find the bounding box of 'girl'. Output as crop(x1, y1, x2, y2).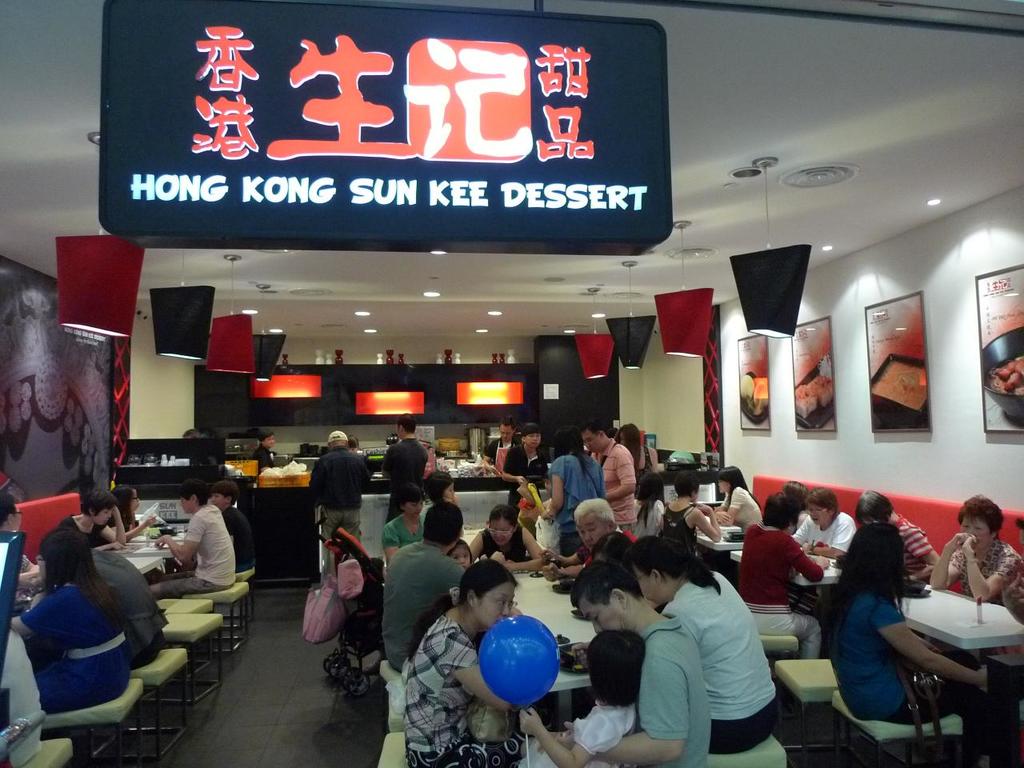
crop(425, 471, 460, 506).
